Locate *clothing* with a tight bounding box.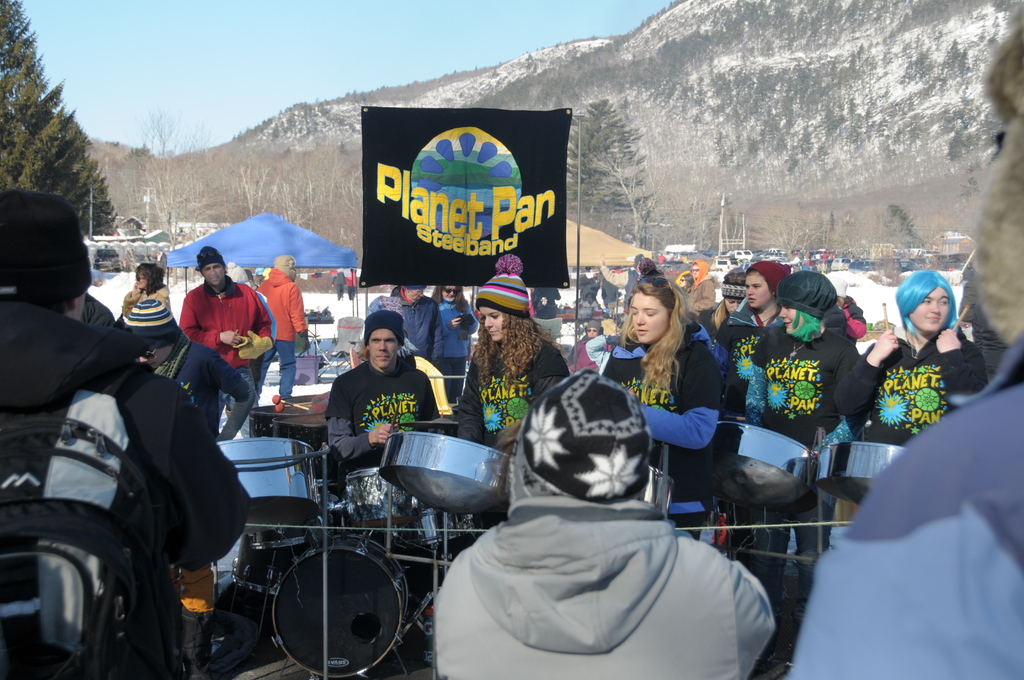
[0, 301, 247, 679].
